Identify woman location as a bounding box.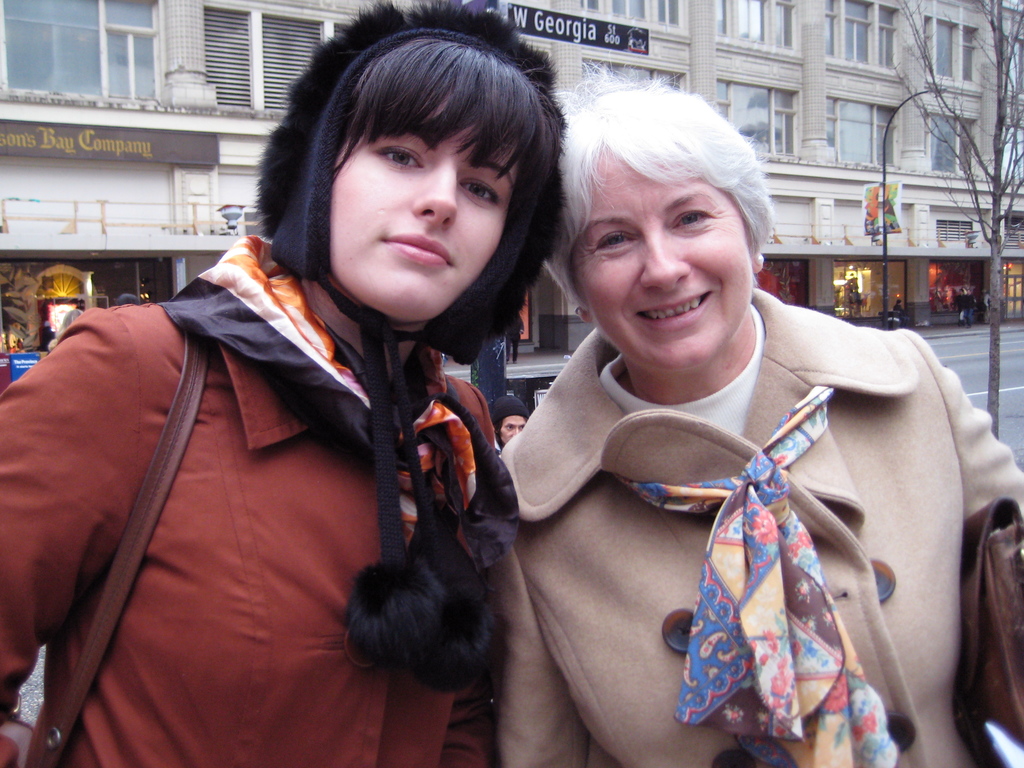
464:104:948:766.
